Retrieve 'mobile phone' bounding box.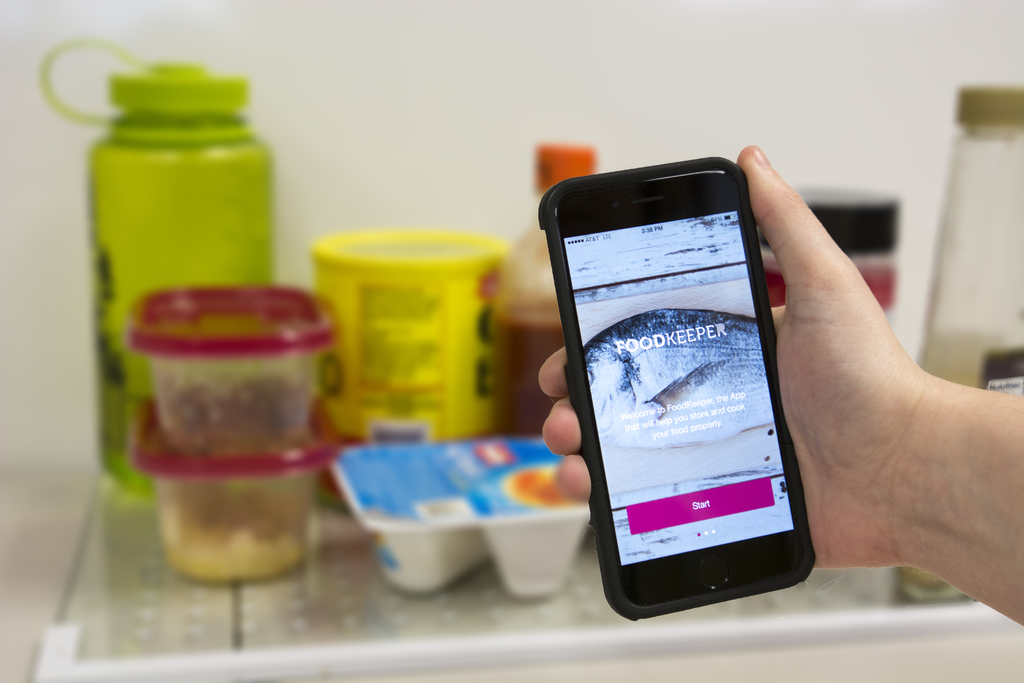
Bounding box: (x1=543, y1=158, x2=817, y2=623).
